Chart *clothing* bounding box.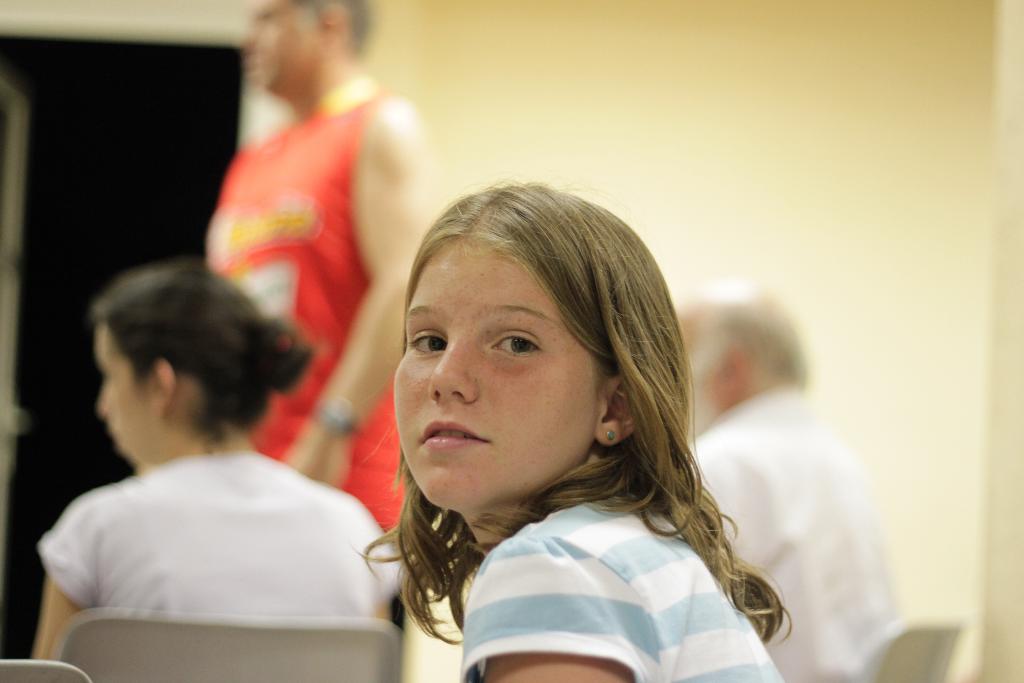
Charted: <region>693, 374, 904, 682</region>.
